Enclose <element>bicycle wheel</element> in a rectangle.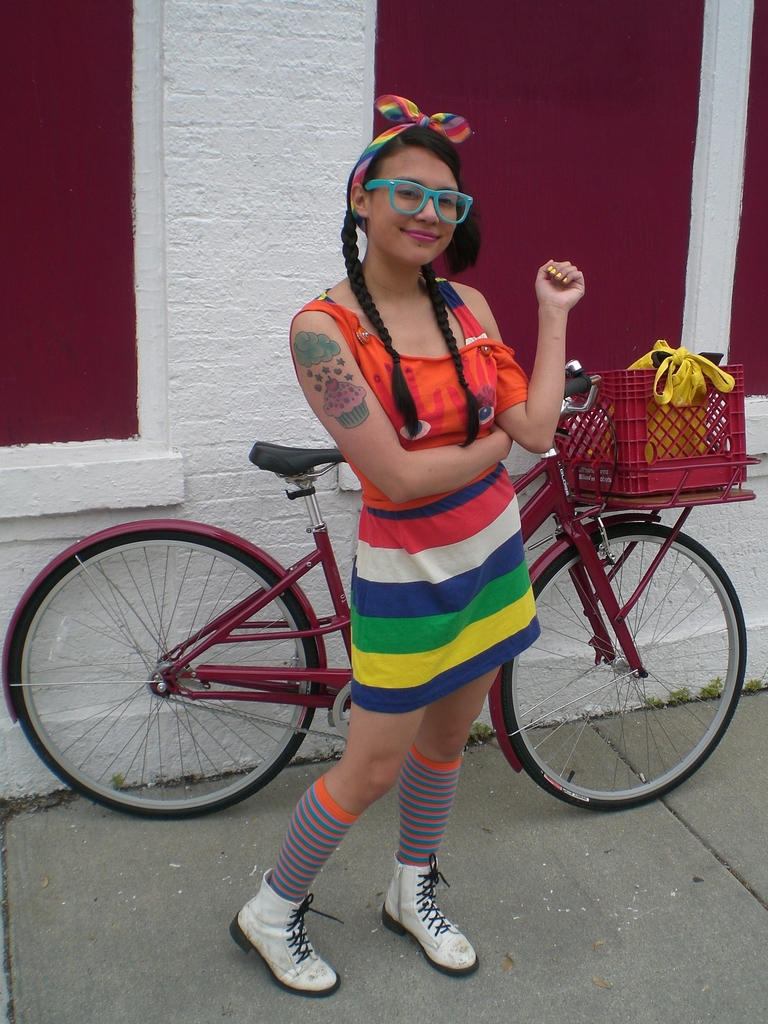
bbox=(6, 528, 324, 820).
